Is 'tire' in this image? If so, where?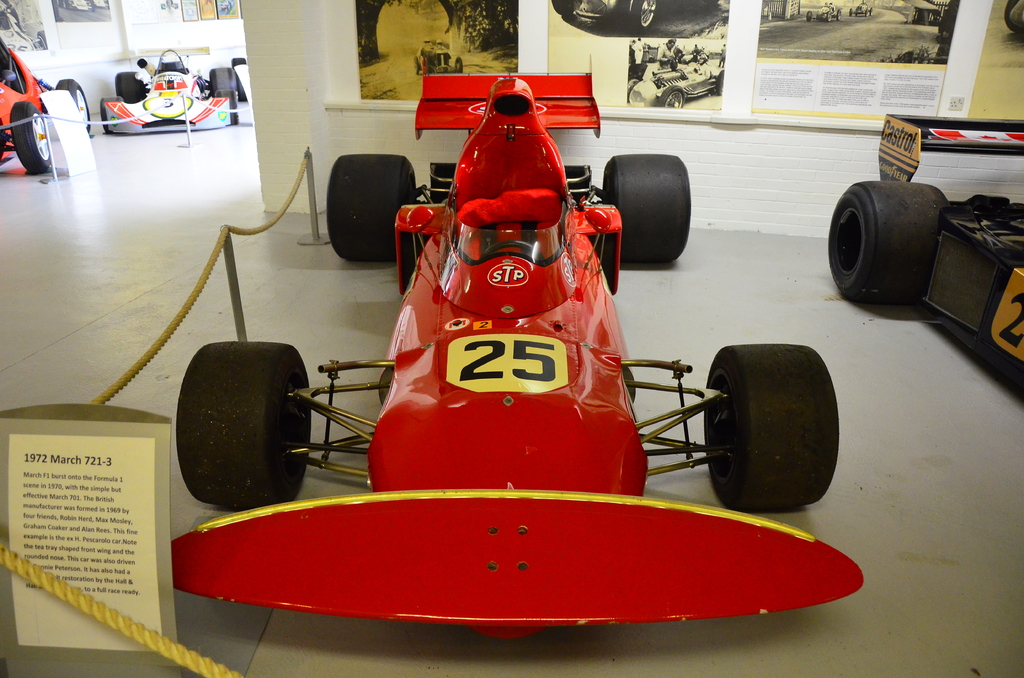
Yes, at [609, 145, 689, 268].
